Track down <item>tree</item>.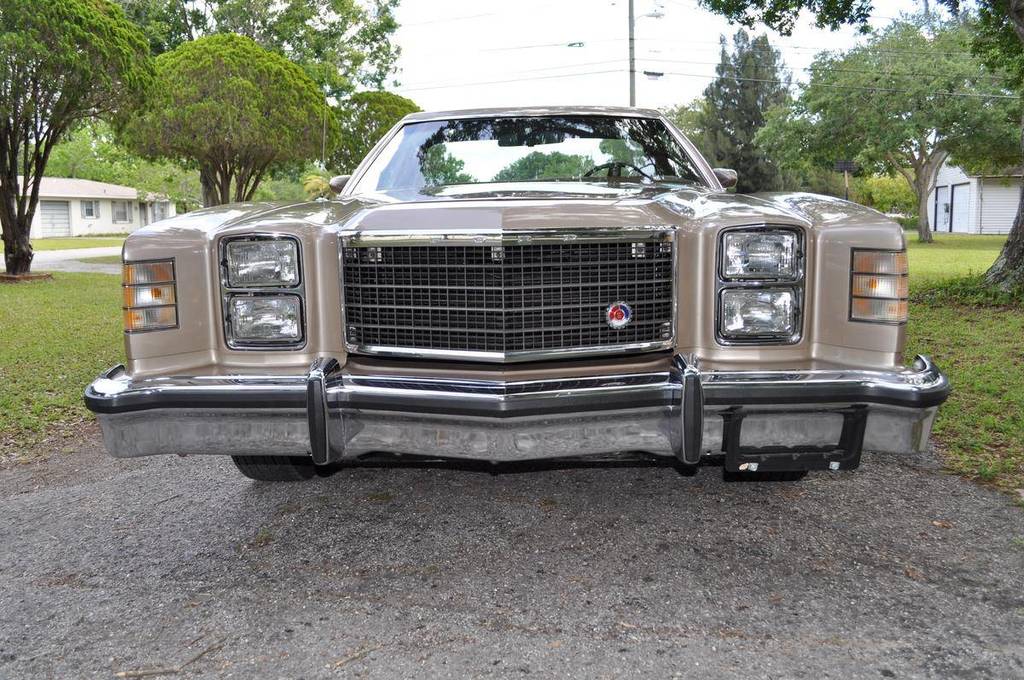
Tracked to x1=340 y1=80 x2=427 y2=171.
